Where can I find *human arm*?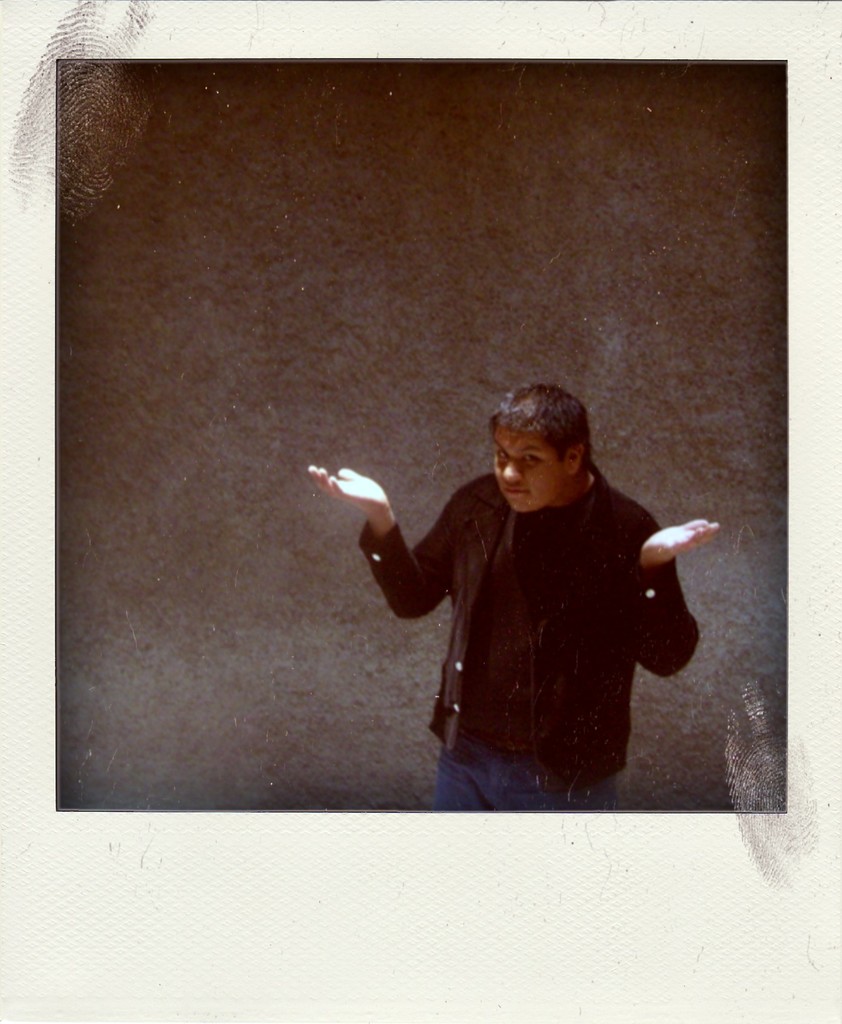
You can find it at x1=295 y1=464 x2=488 y2=626.
